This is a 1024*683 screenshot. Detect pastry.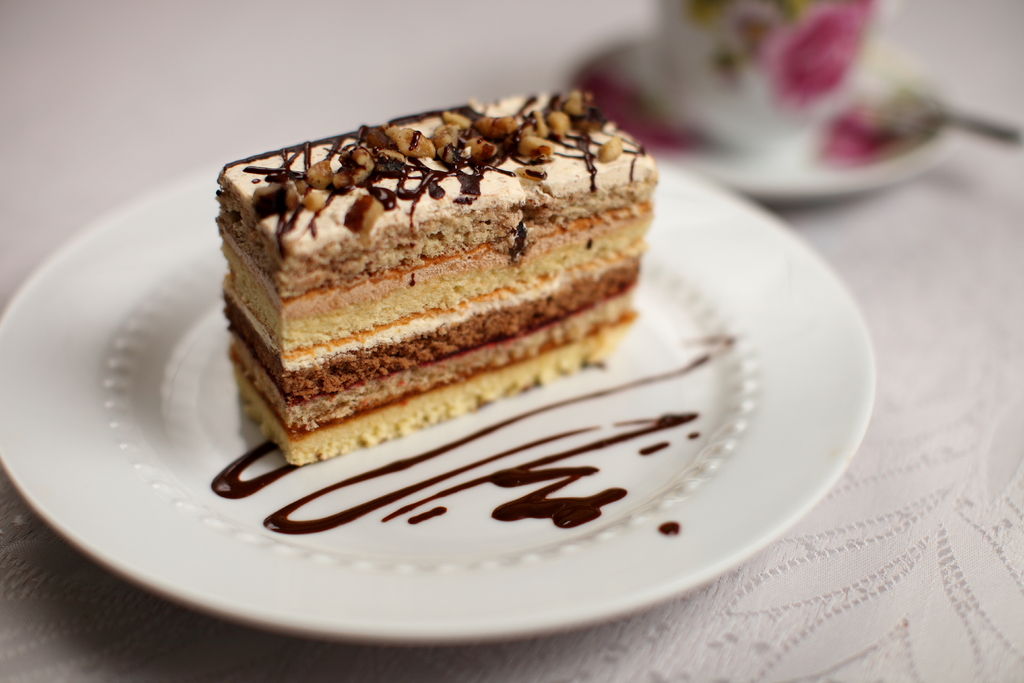
x1=209 y1=92 x2=655 y2=448.
